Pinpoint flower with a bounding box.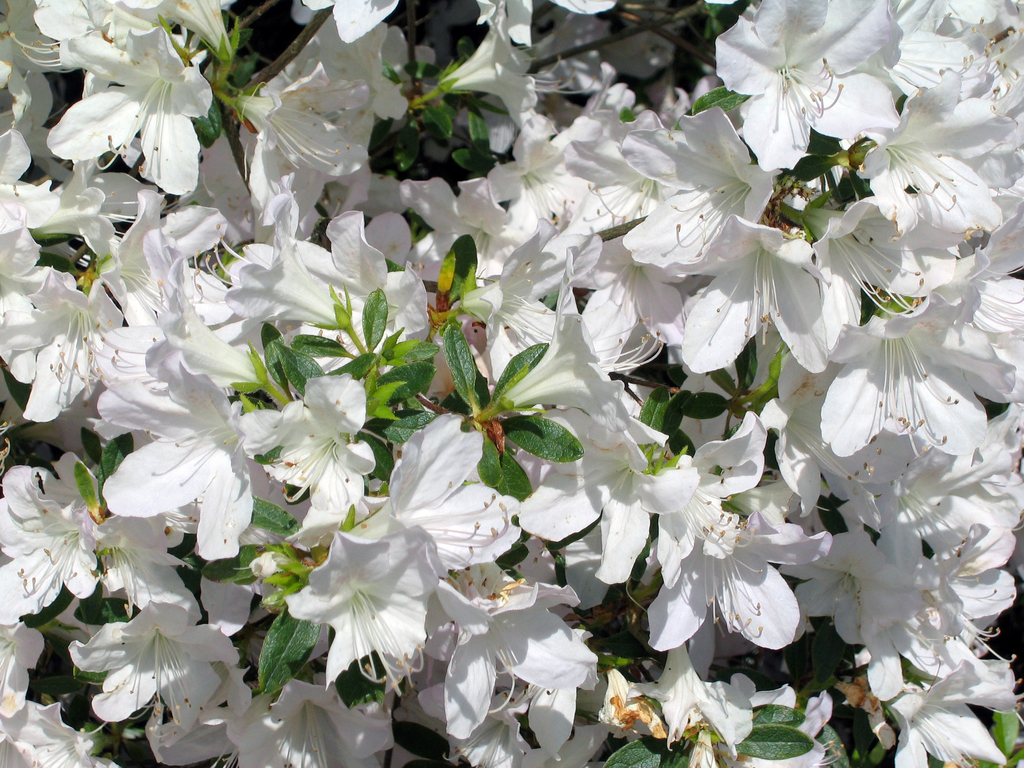
227,682,394,767.
